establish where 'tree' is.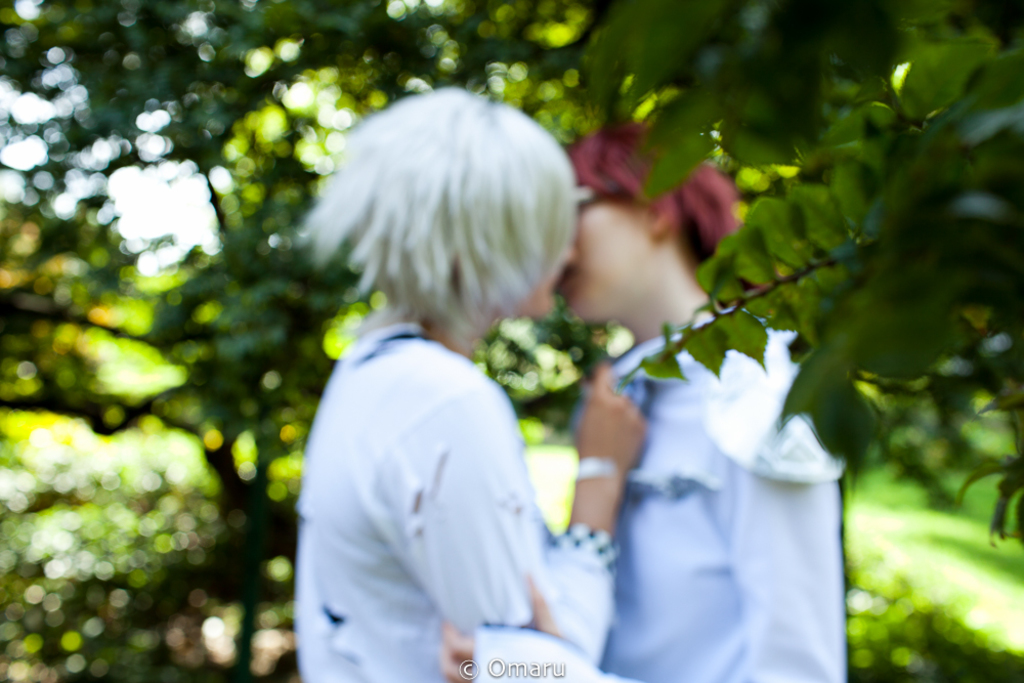
Established at box(0, 0, 1023, 682).
